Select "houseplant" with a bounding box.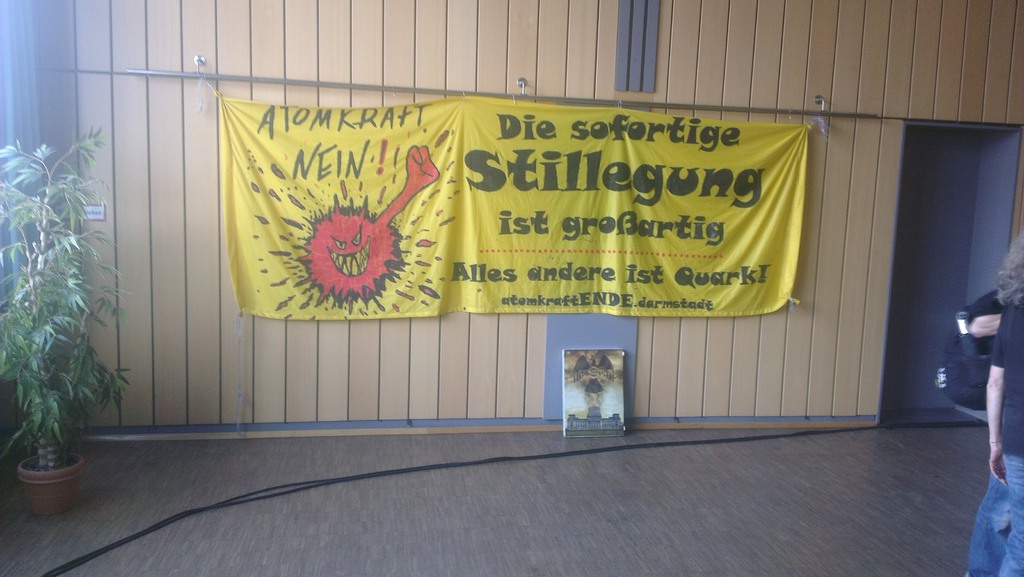
[0, 132, 123, 518].
